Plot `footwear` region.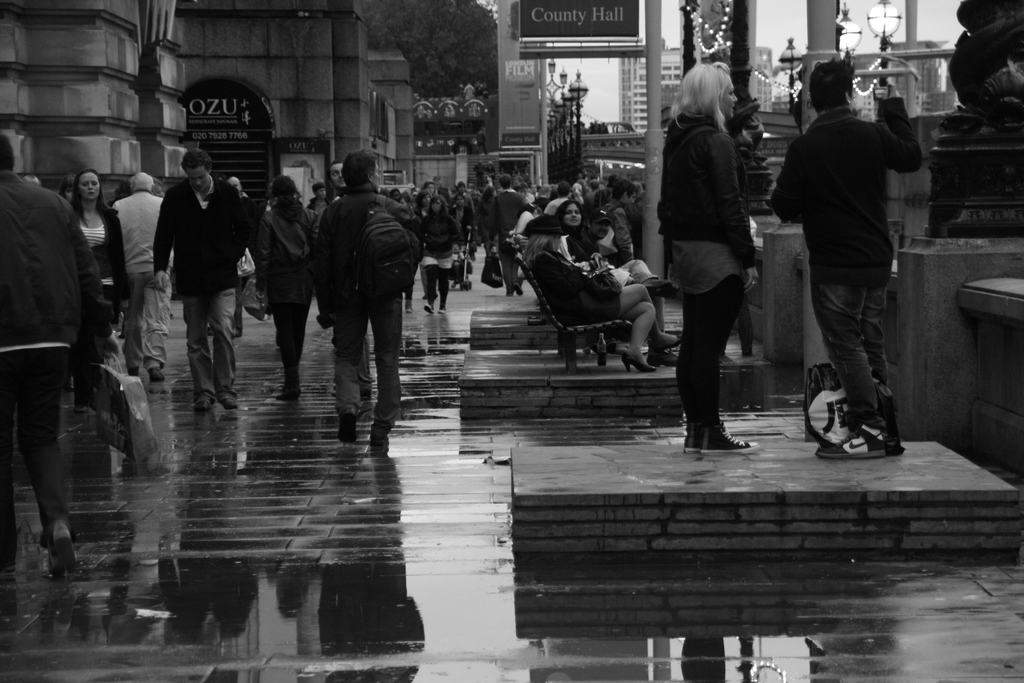
Plotted at 819/424/883/454.
